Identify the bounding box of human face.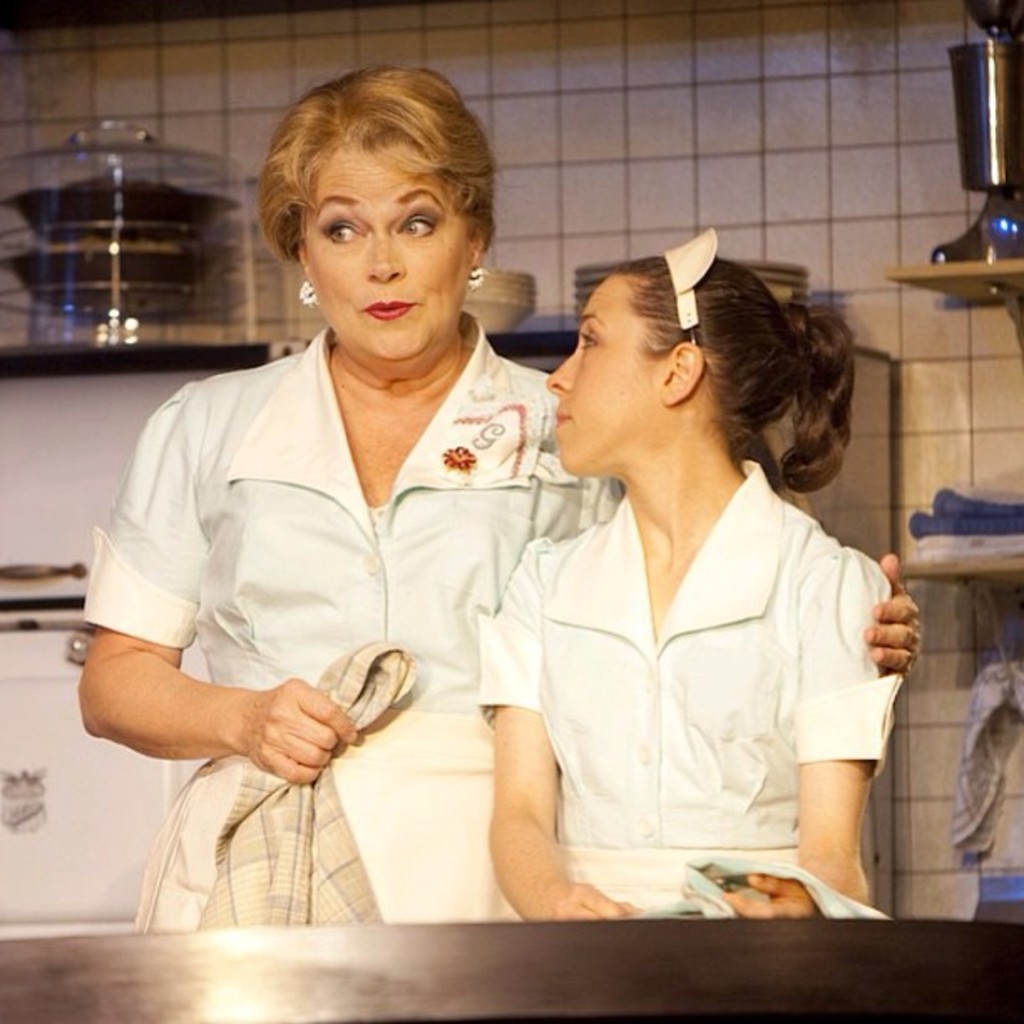
[549, 274, 661, 472].
